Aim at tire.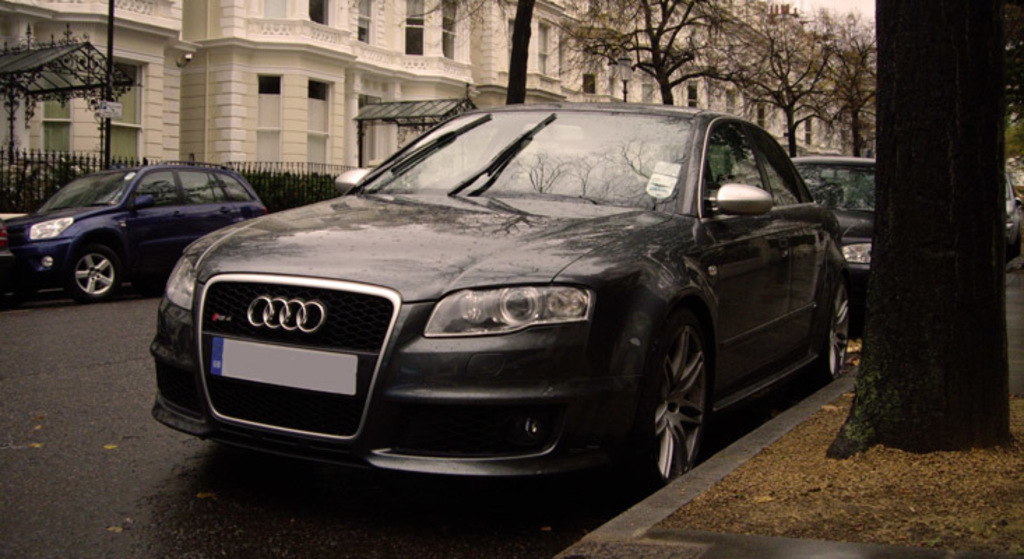
Aimed at (60, 242, 126, 303).
